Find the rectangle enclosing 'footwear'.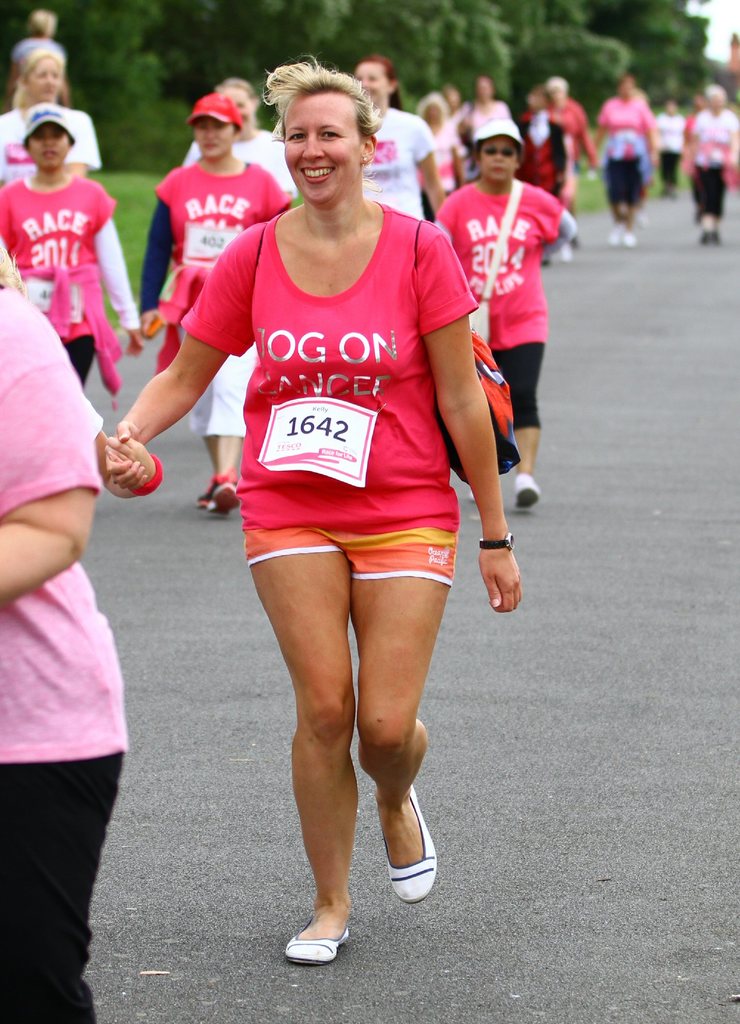
box(262, 925, 354, 972).
